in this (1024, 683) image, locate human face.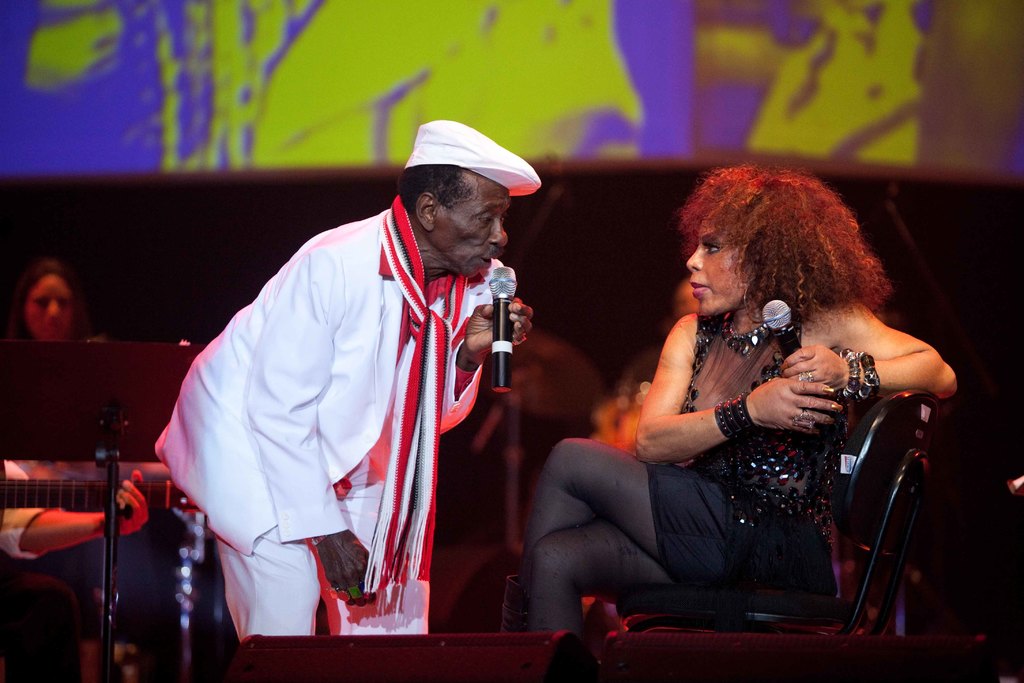
Bounding box: BBox(24, 274, 68, 341).
